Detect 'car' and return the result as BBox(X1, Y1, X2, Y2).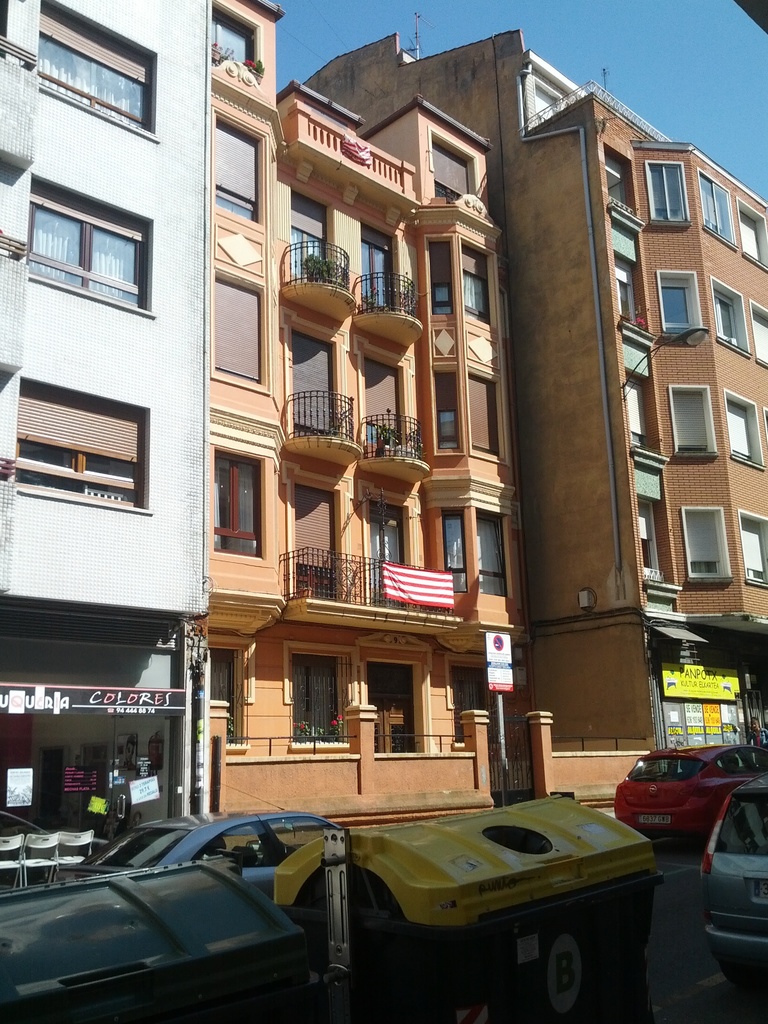
BBox(611, 747, 756, 863).
